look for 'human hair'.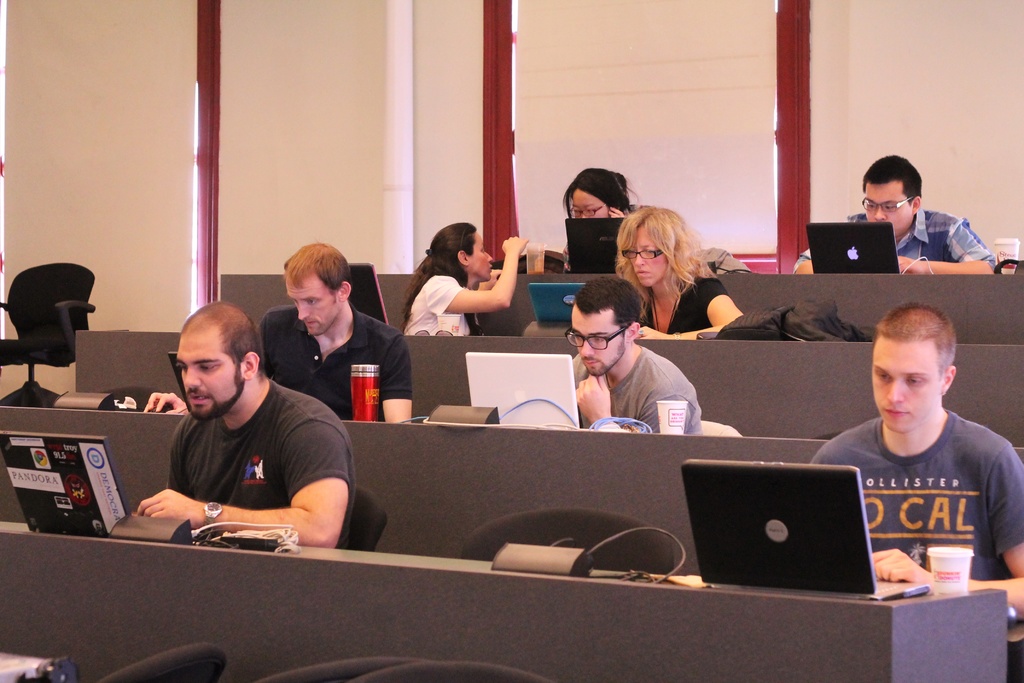
Found: box=[861, 155, 922, 205].
